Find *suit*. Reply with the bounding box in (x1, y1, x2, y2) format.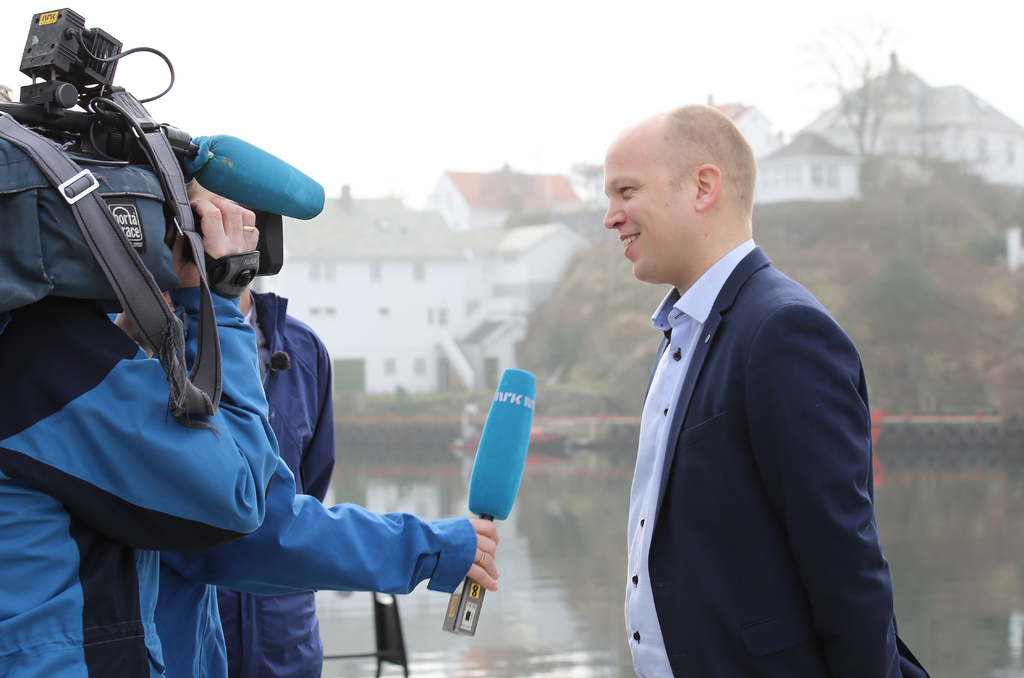
(603, 275, 924, 661).
